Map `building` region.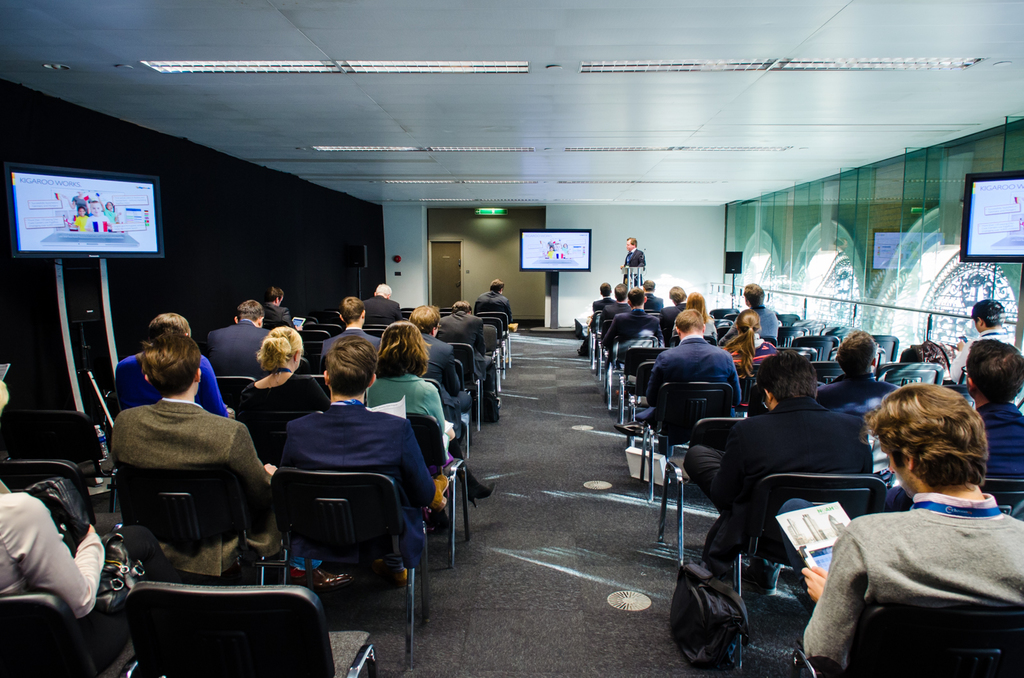
Mapped to <bbox>1, 0, 1023, 677</bbox>.
